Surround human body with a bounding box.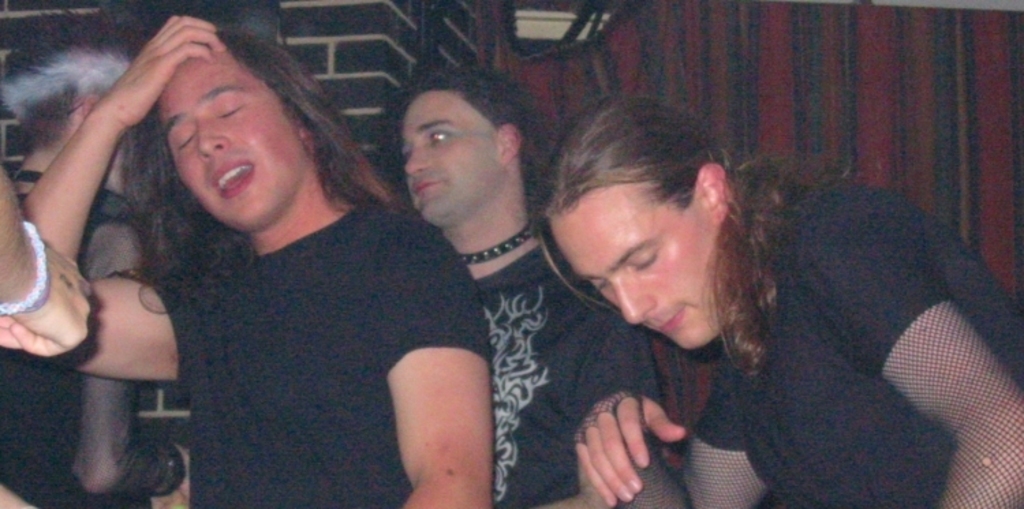
bbox=(83, 37, 483, 498).
